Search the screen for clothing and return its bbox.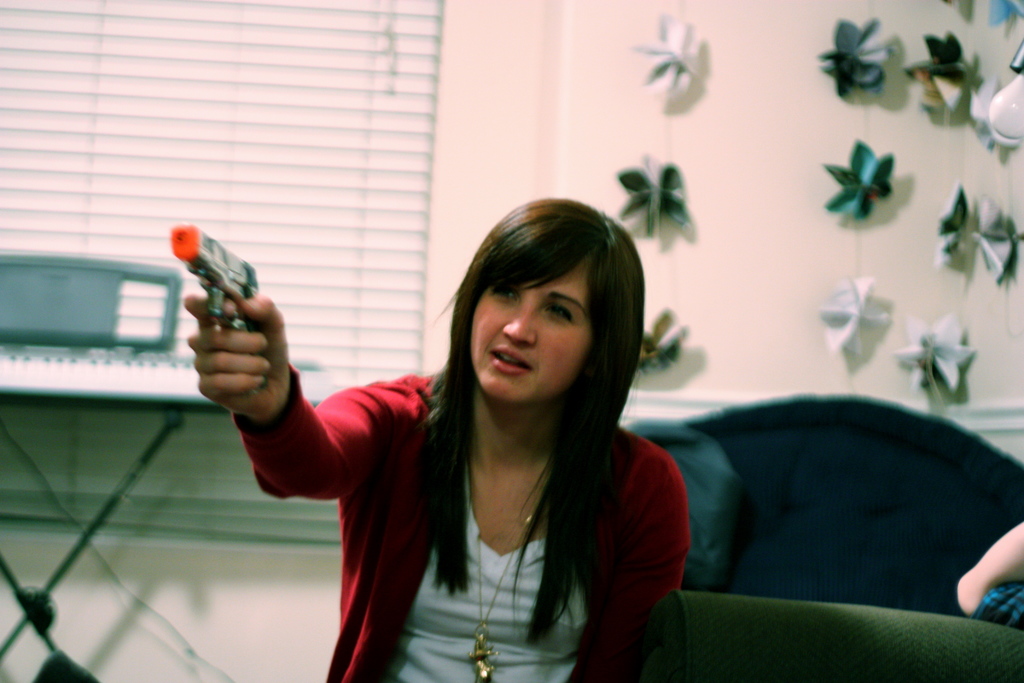
Found: box(215, 277, 708, 675).
